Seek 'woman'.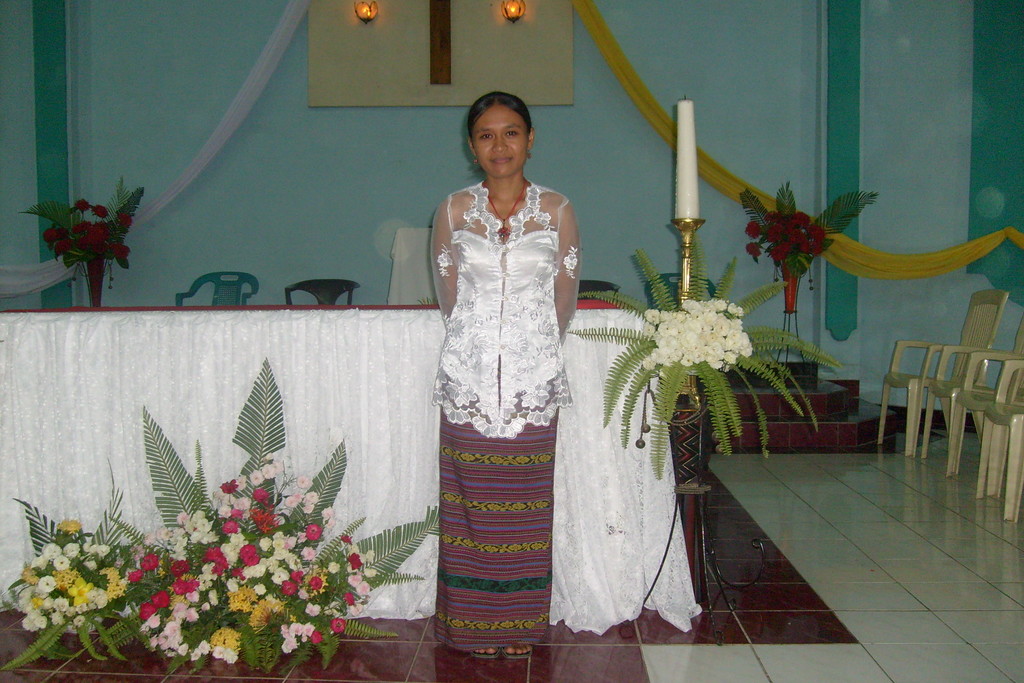
bbox(429, 111, 616, 645).
